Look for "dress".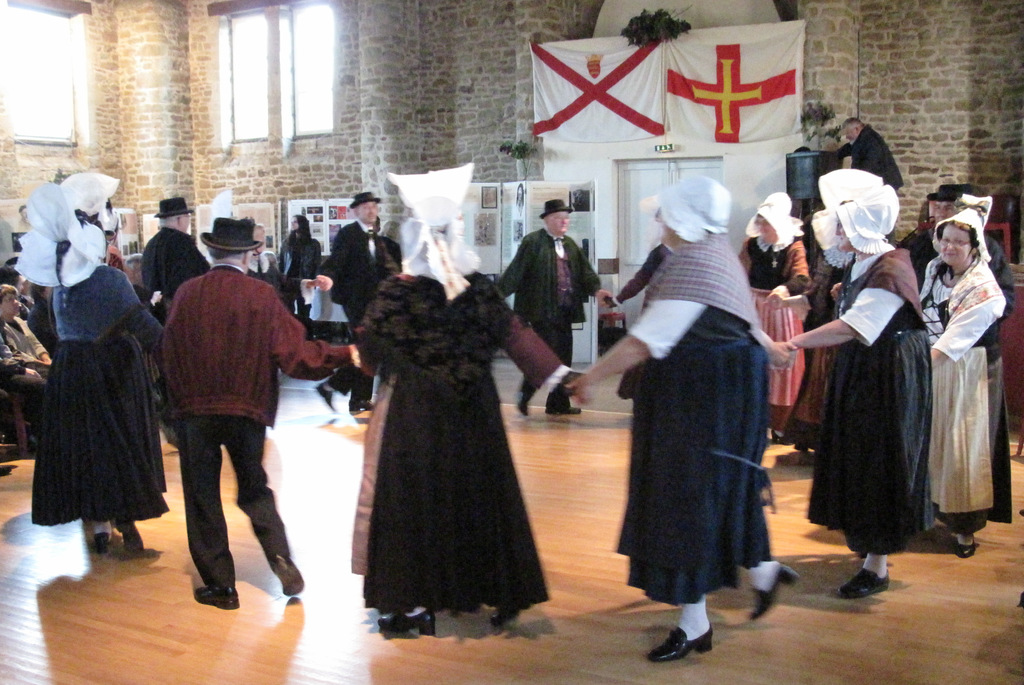
Found: 364/268/548/615.
